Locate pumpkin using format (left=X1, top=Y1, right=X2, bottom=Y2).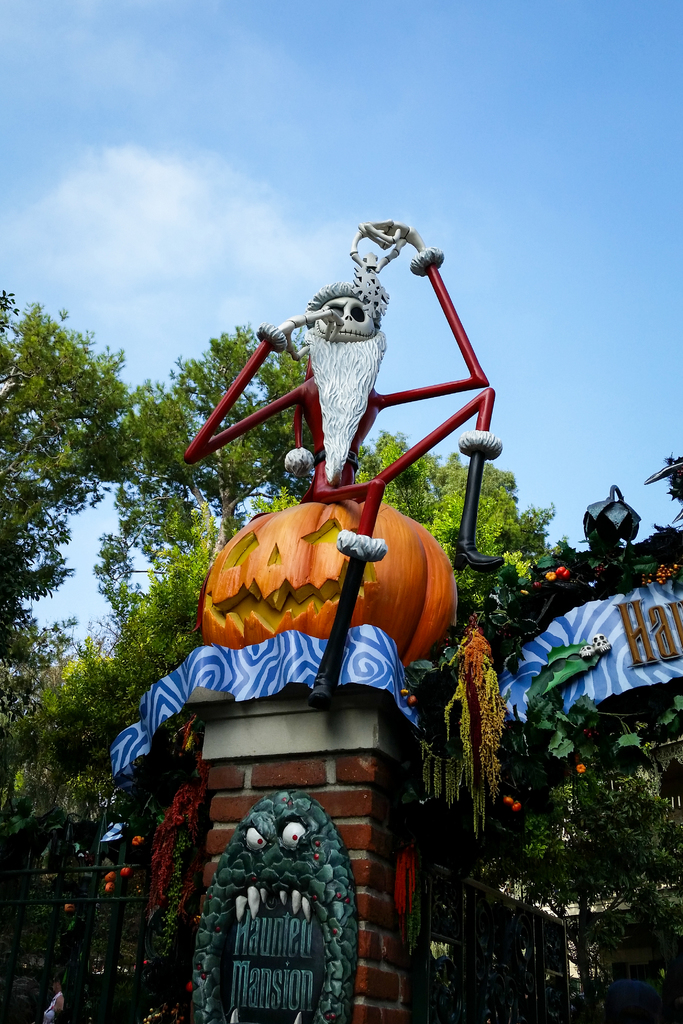
(left=407, top=692, right=416, bottom=701).
